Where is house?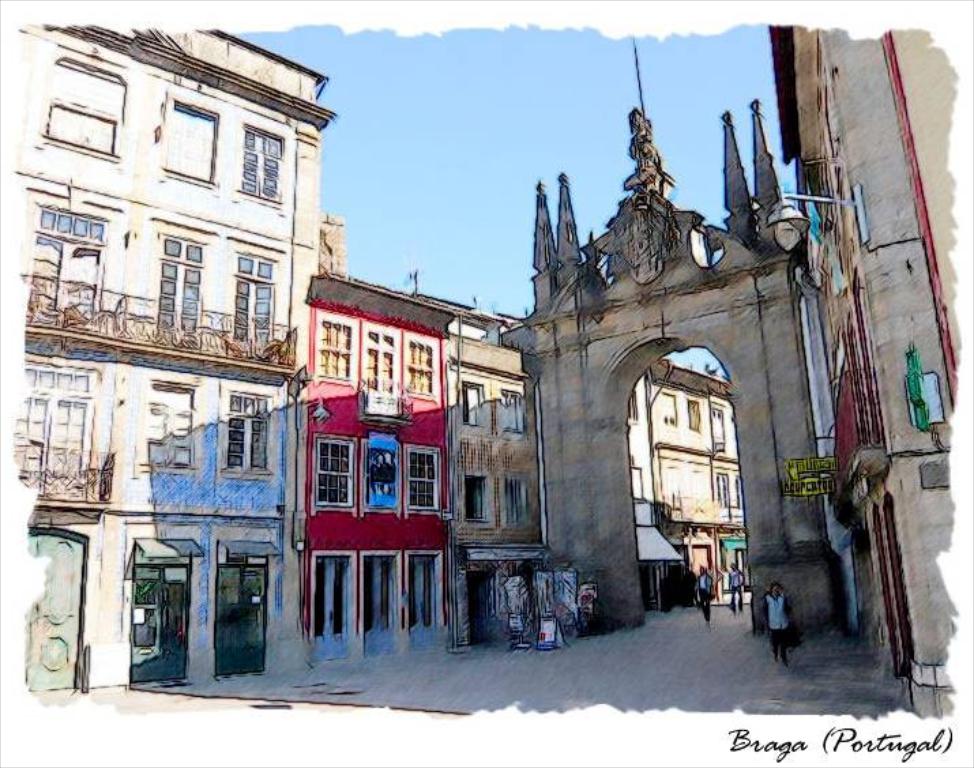
bbox=(463, 323, 549, 658).
